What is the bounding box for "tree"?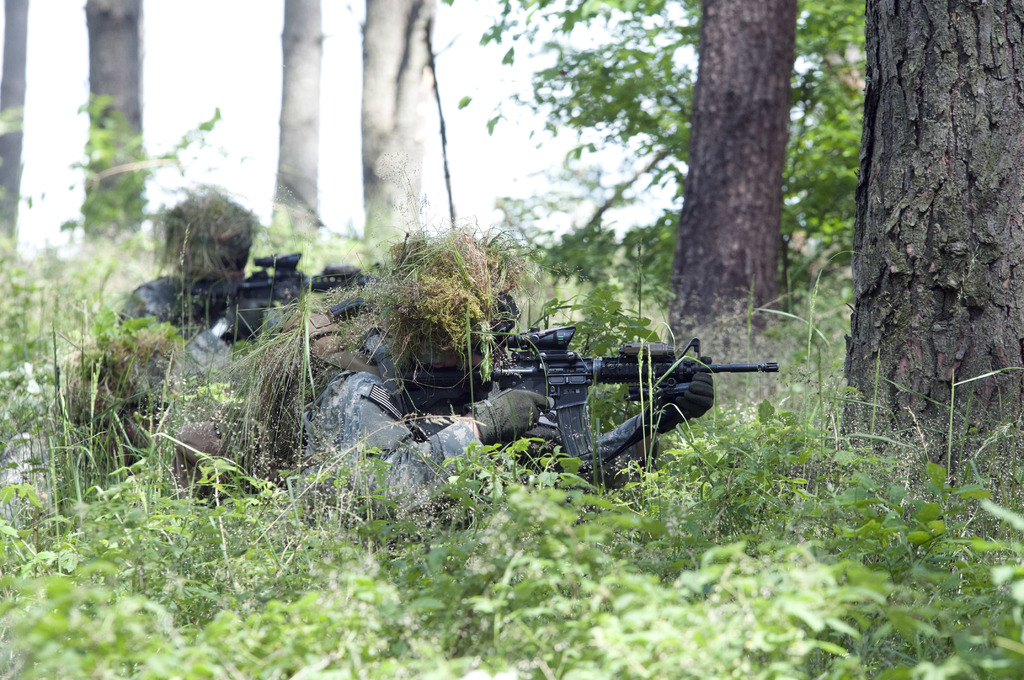
BBox(482, 0, 838, 375).
